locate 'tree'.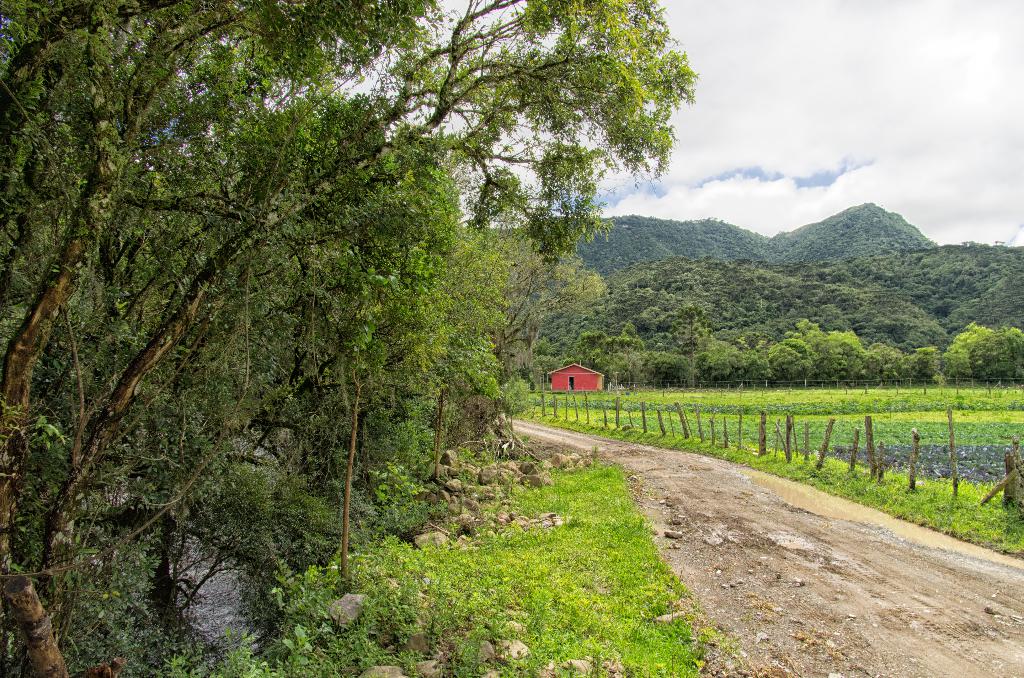
Bounding box: x1=943, y1=323, x2=993, y2=383.
